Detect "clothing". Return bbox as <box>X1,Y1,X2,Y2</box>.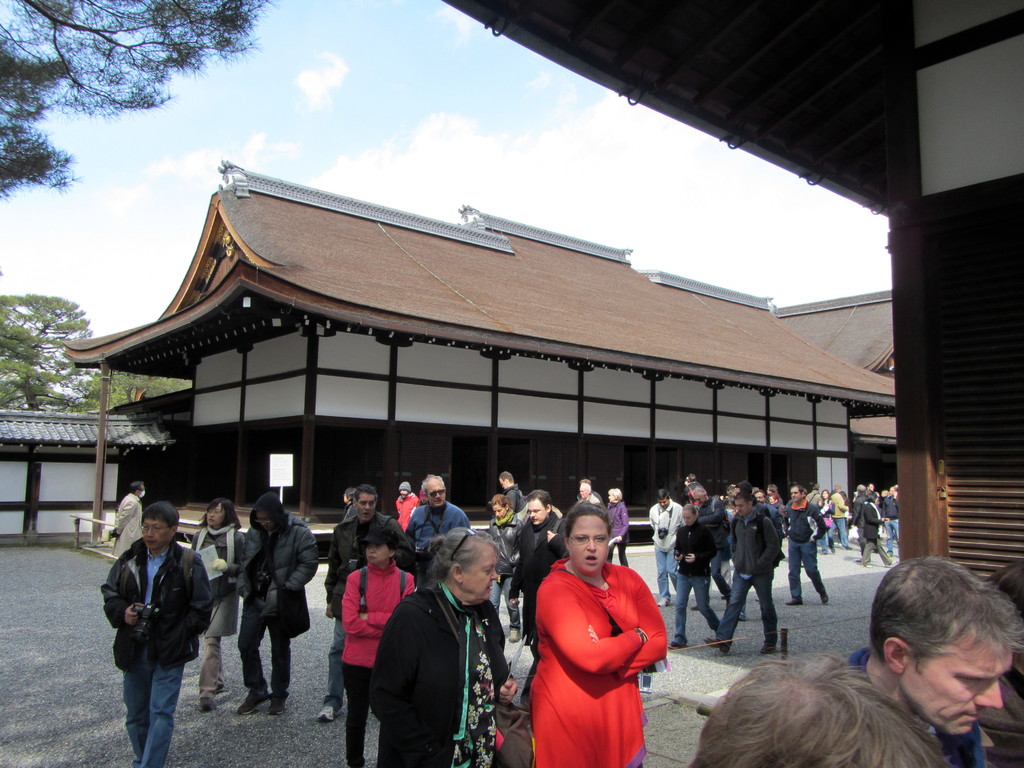
<box>99,531,218,767</box>.
